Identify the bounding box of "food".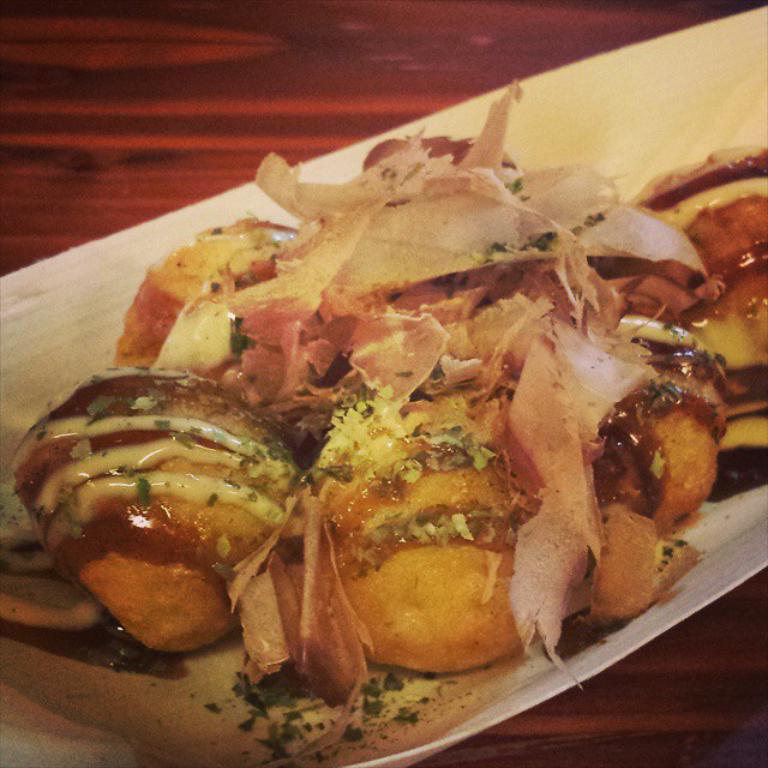
bbox(68, 133, 733, 744).
